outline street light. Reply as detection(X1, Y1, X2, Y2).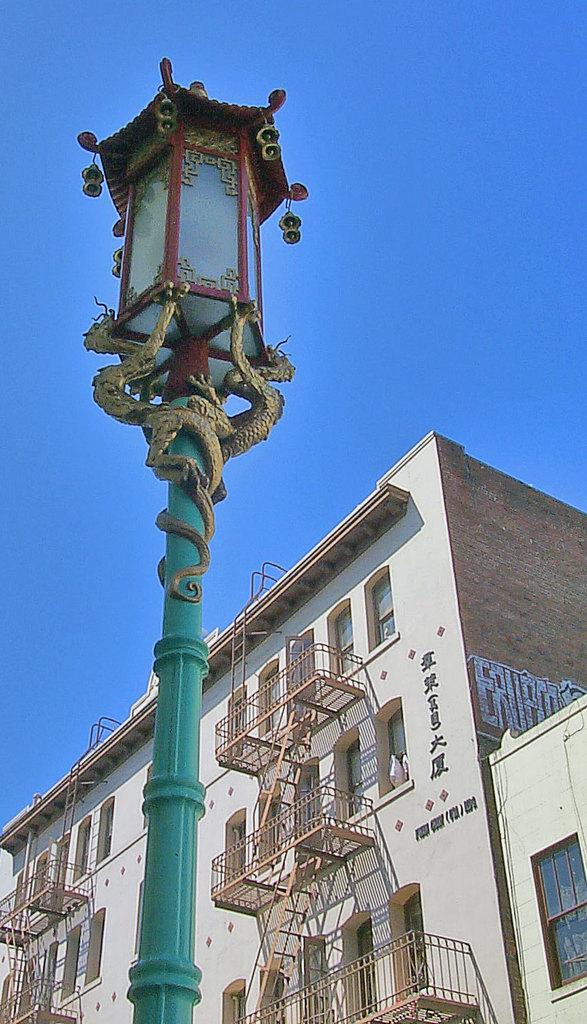
detection(60, 63, 361, 1018).
